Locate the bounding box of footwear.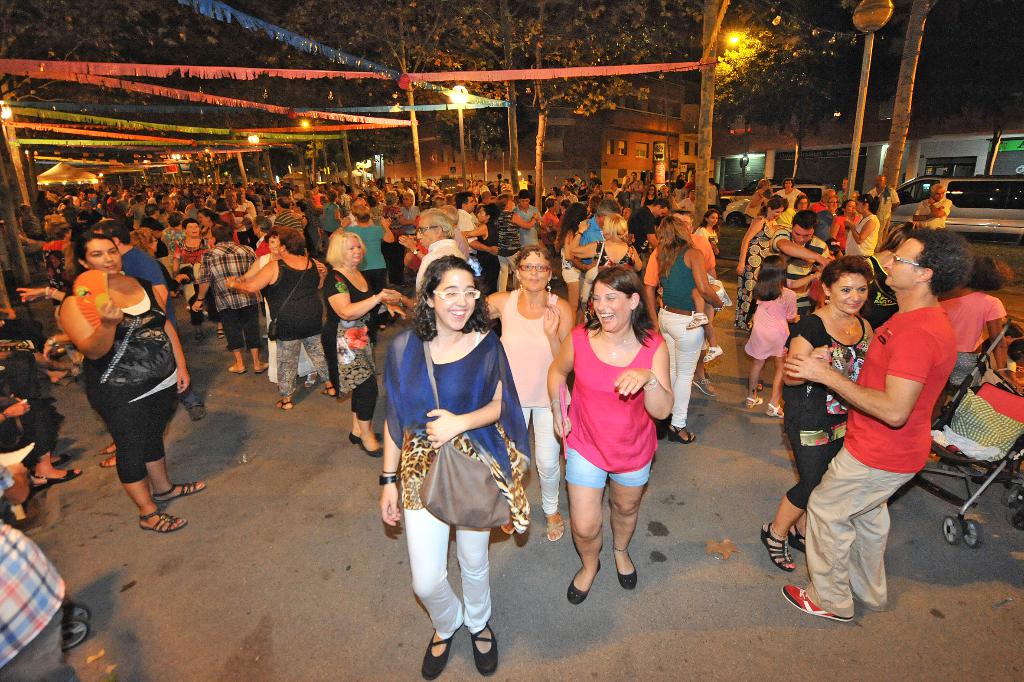
Bounding box: 566, 556, 606, 605.
